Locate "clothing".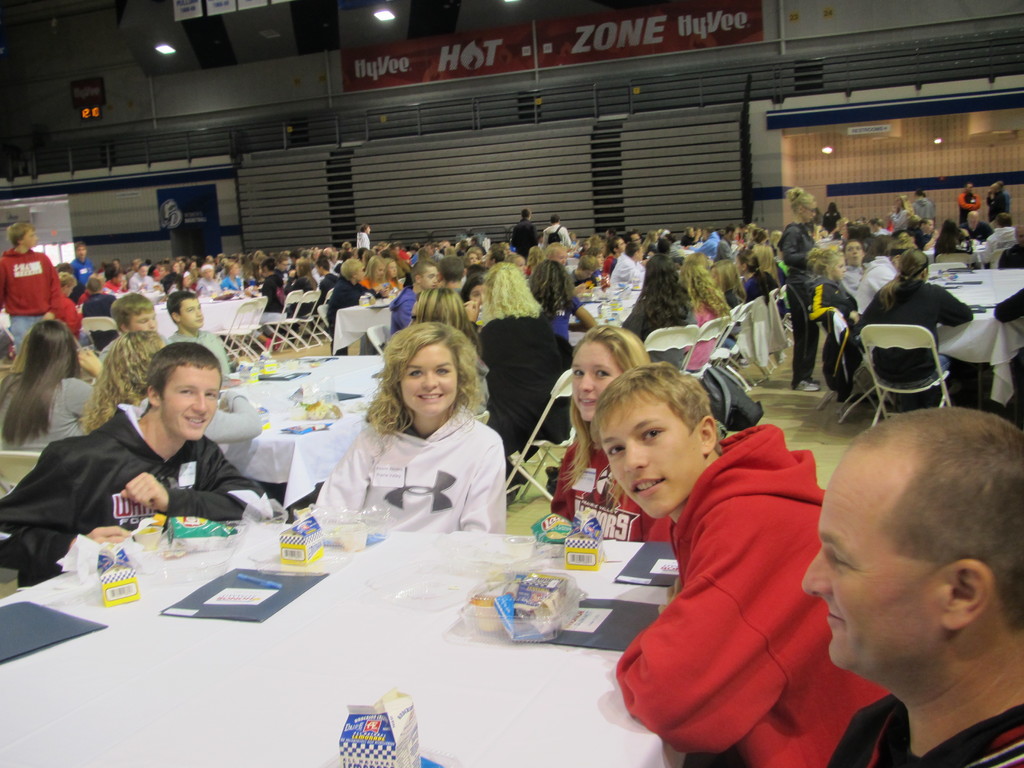
Bounding box: 963:192:985:233.
